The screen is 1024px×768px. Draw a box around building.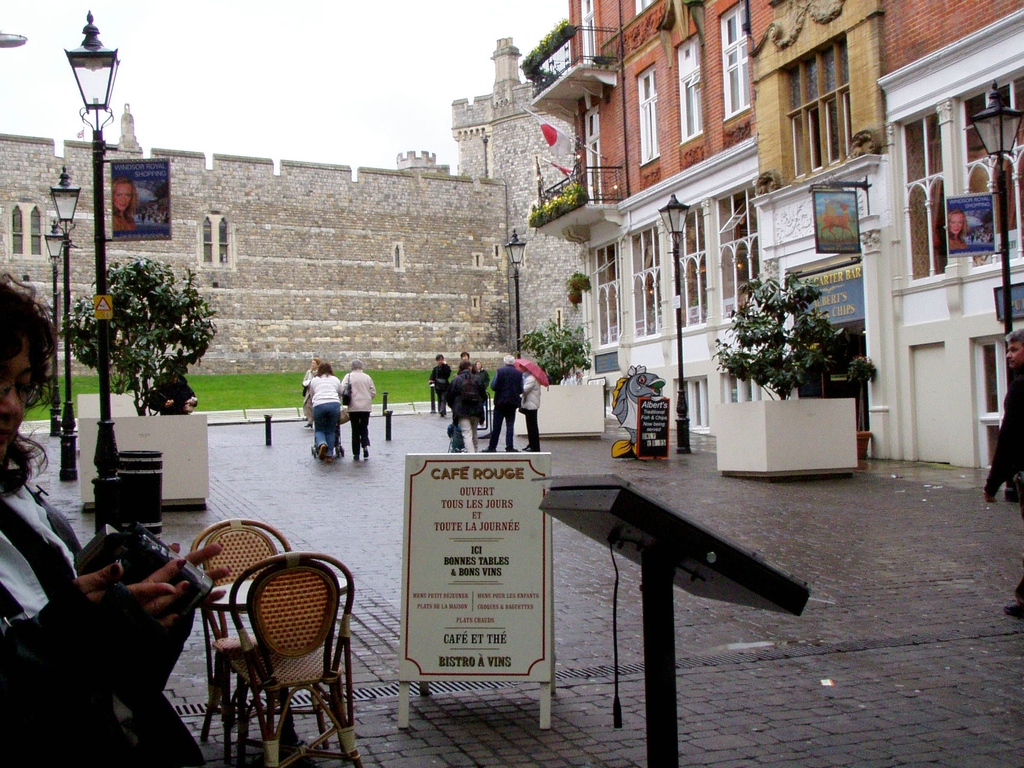
<region>518, 0, 1023, 471</region>.
